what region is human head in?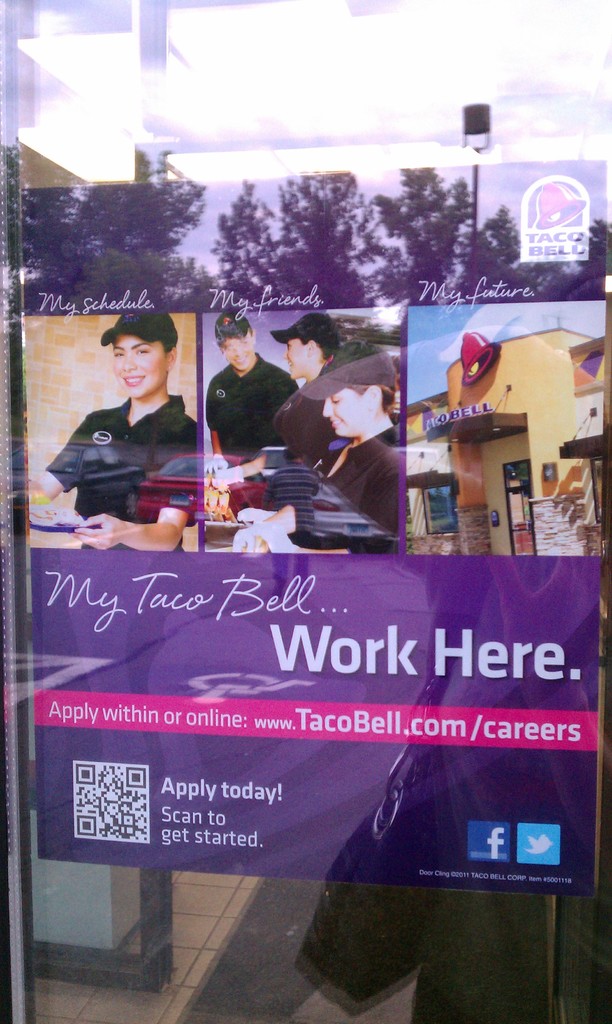
BBox(268, 310, 342, 378).
